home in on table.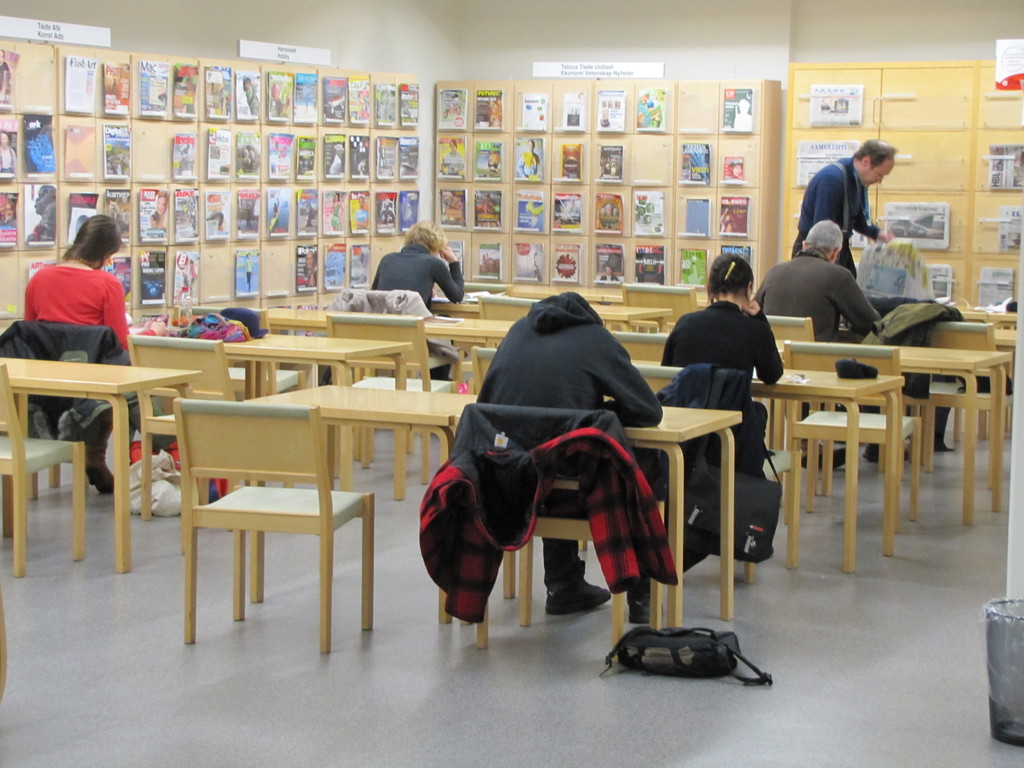
Homed in at 867, 345, 1012, 521.
